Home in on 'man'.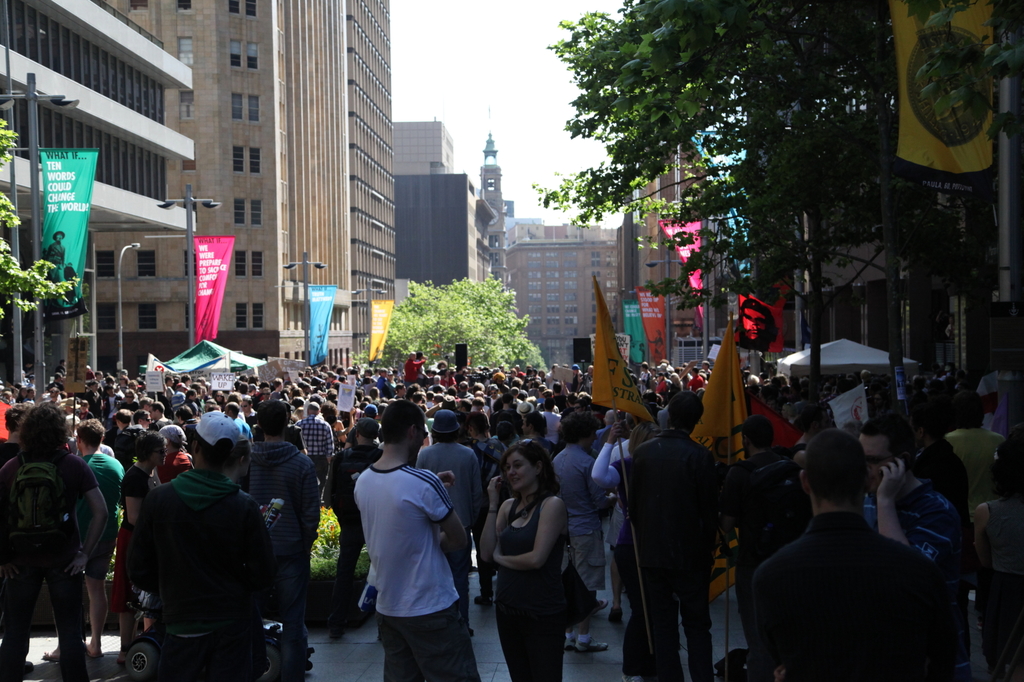
Homed in at left=628, top=394, right=729, bottom=681.
